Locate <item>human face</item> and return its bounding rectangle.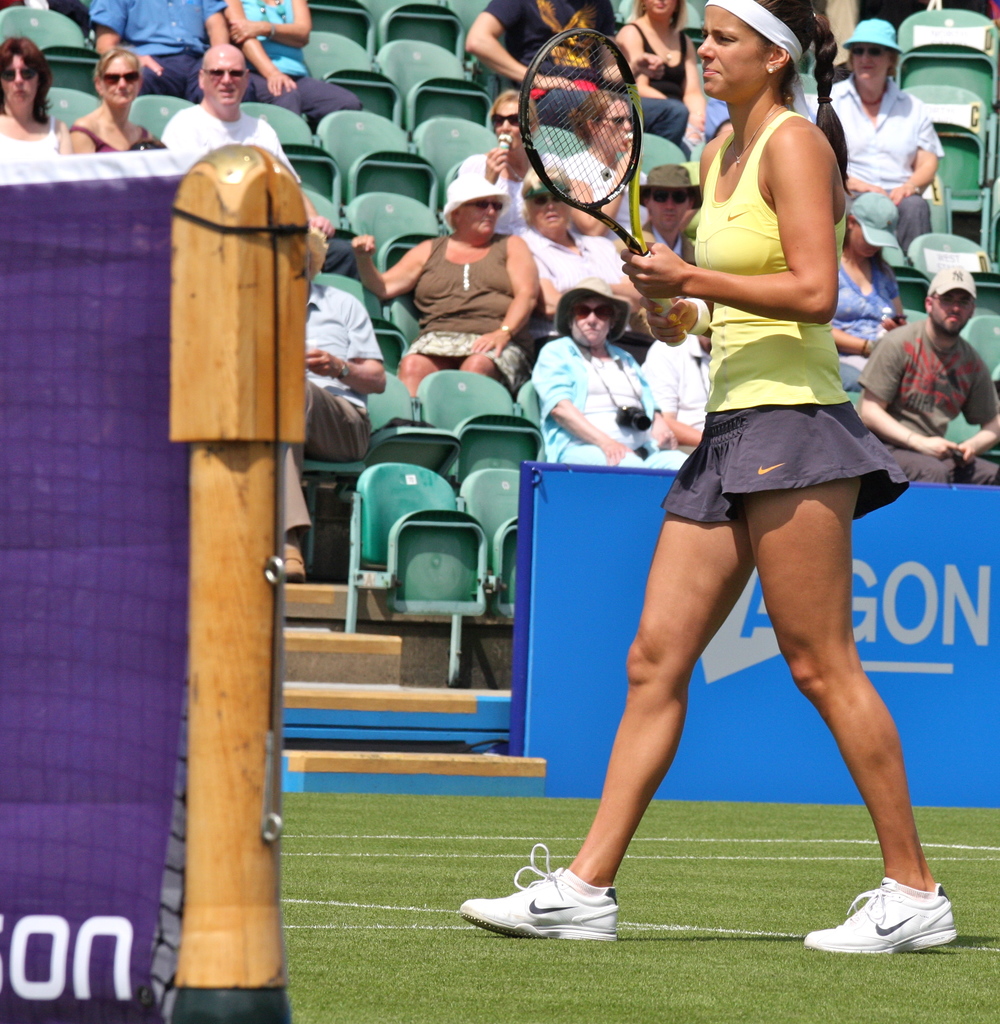
<bbox>100, 57, 138, 108</bbox>.
